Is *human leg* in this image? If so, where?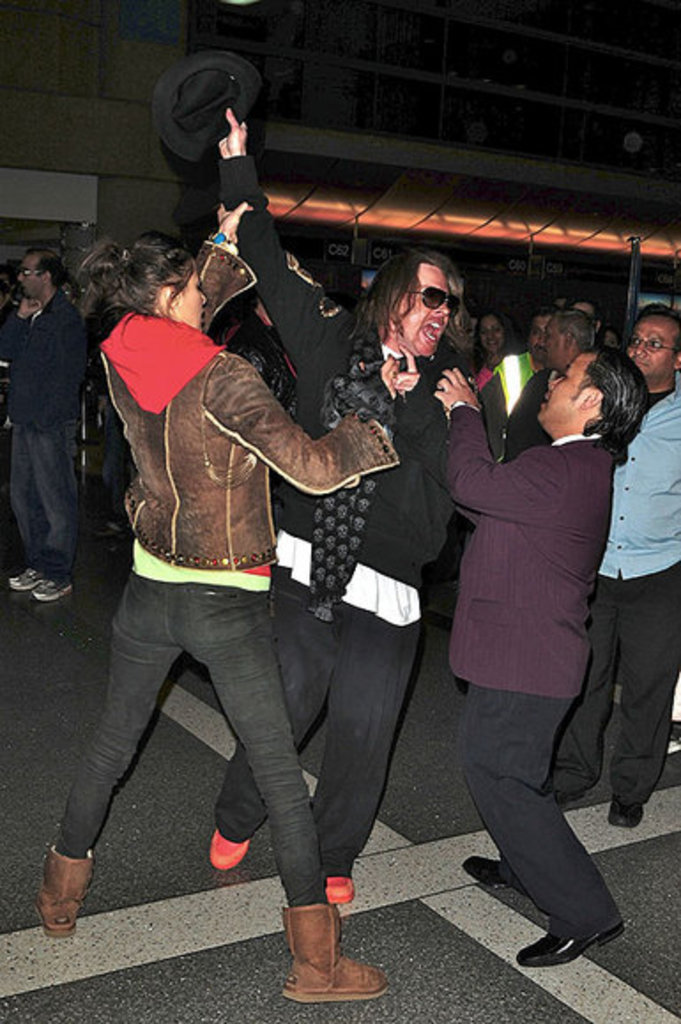
Yes, at 35/578/177/937.
